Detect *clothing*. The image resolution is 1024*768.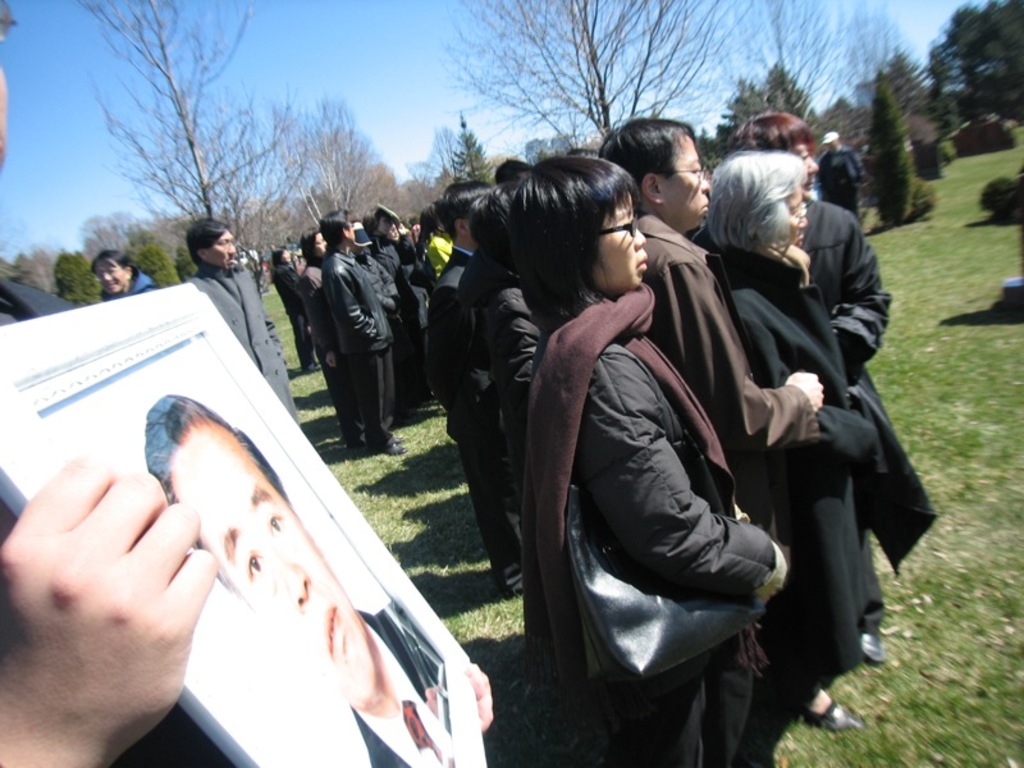
l=349, t=594, r=453, b=767.
